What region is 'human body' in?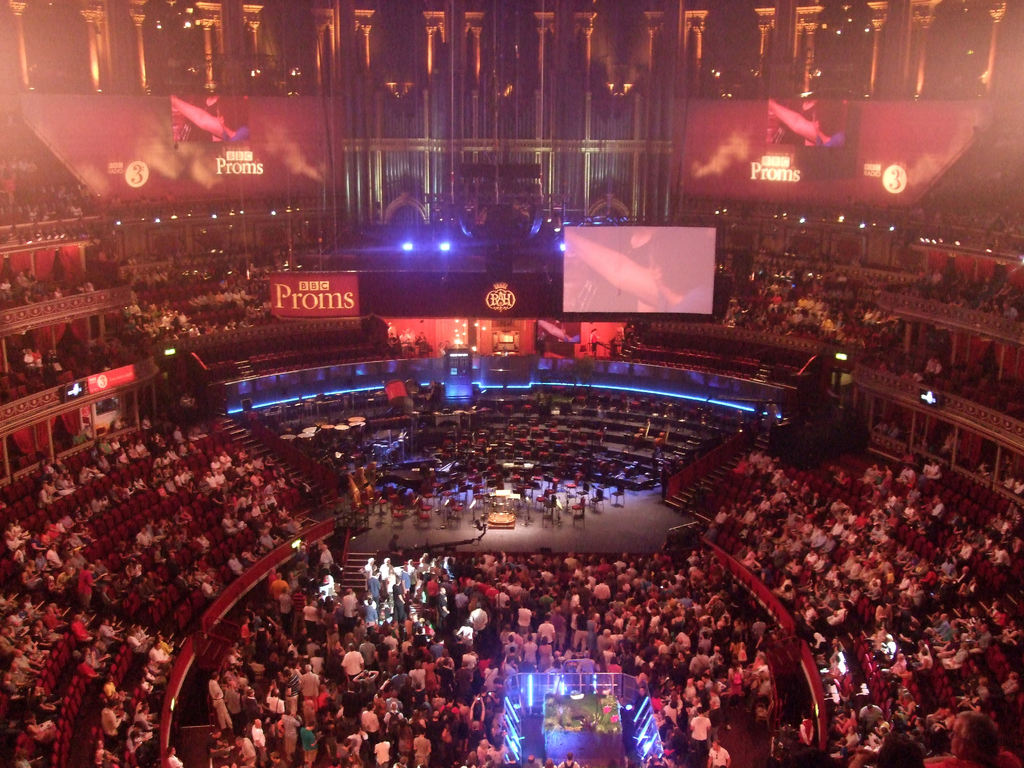
BBox(444, 627, 459, 655).
